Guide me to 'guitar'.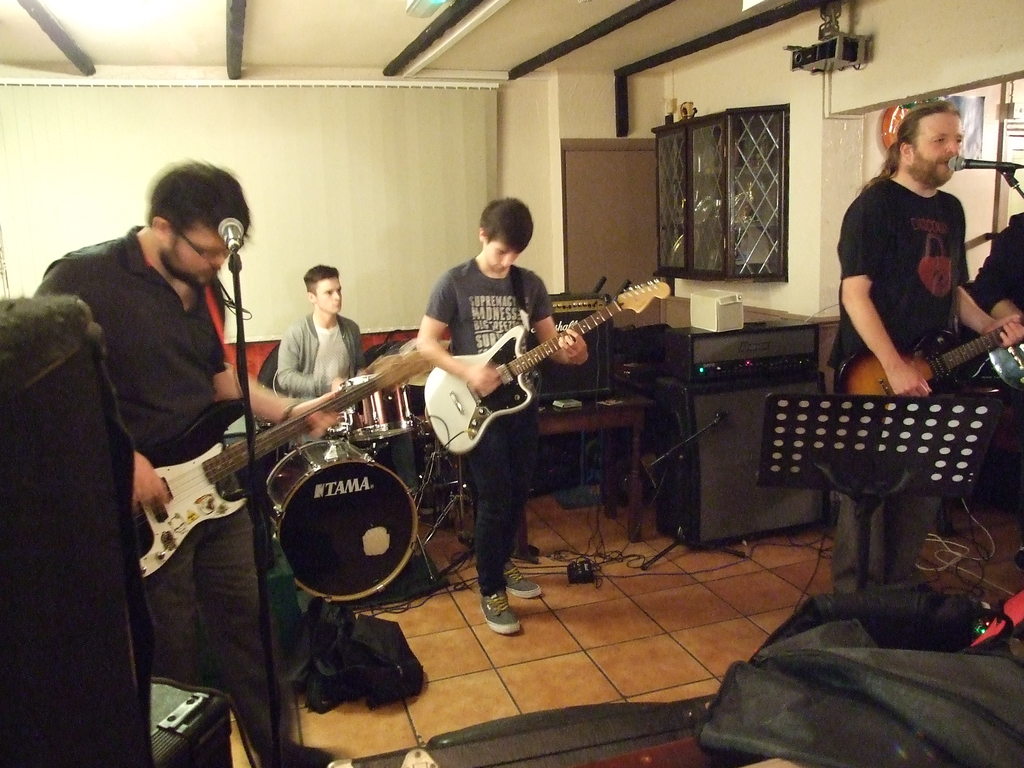
Guidance: crop(423, 269, 681, 458).
